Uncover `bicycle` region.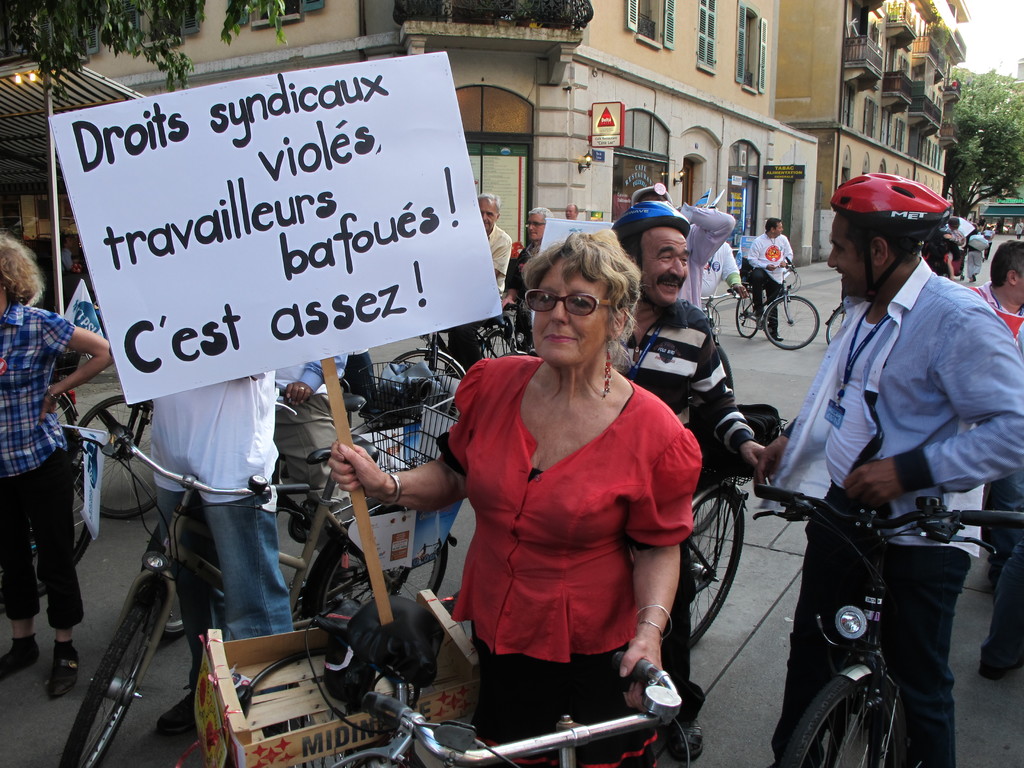
Uncovered: <bbox>0, 458, 94, 601</bbox>.
